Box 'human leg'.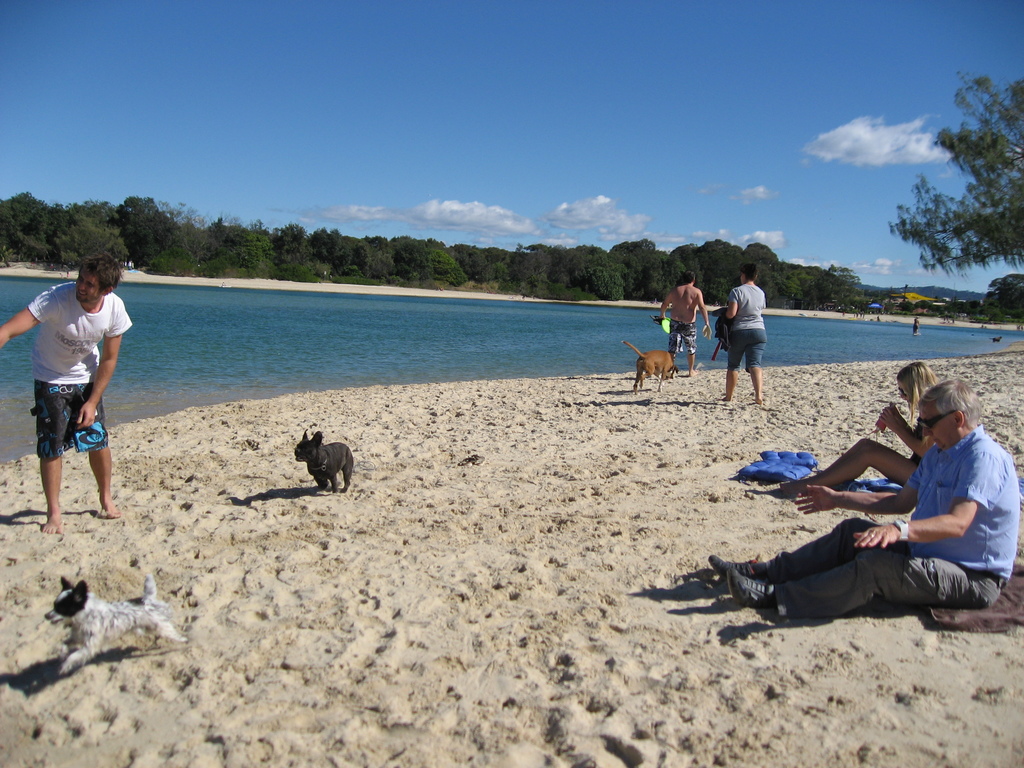
region(719, 331, 744, 404).
